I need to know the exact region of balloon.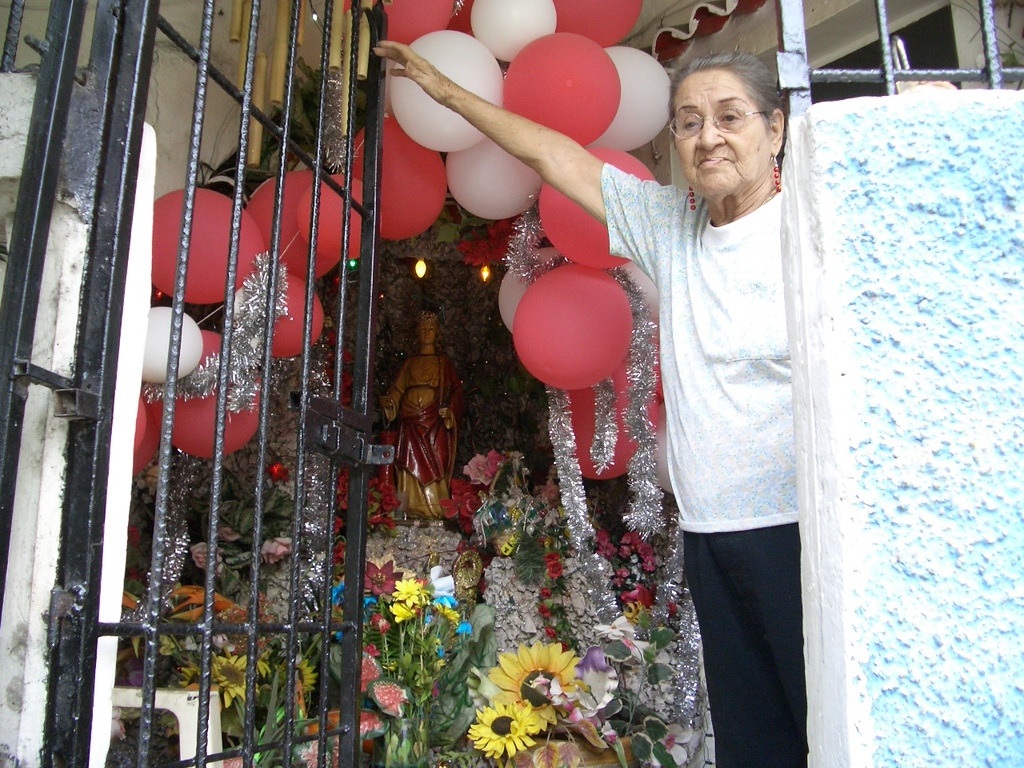
Region: region(383, 0, 453, 48).
